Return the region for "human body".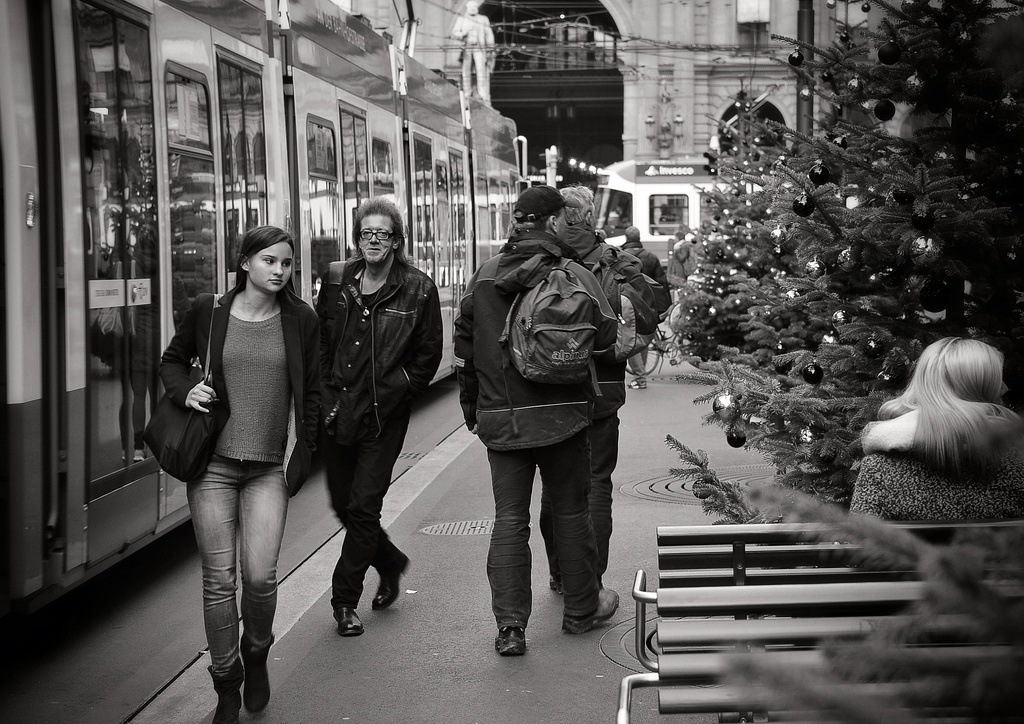
x1=455, y1=230, x2=621, y2=653.
